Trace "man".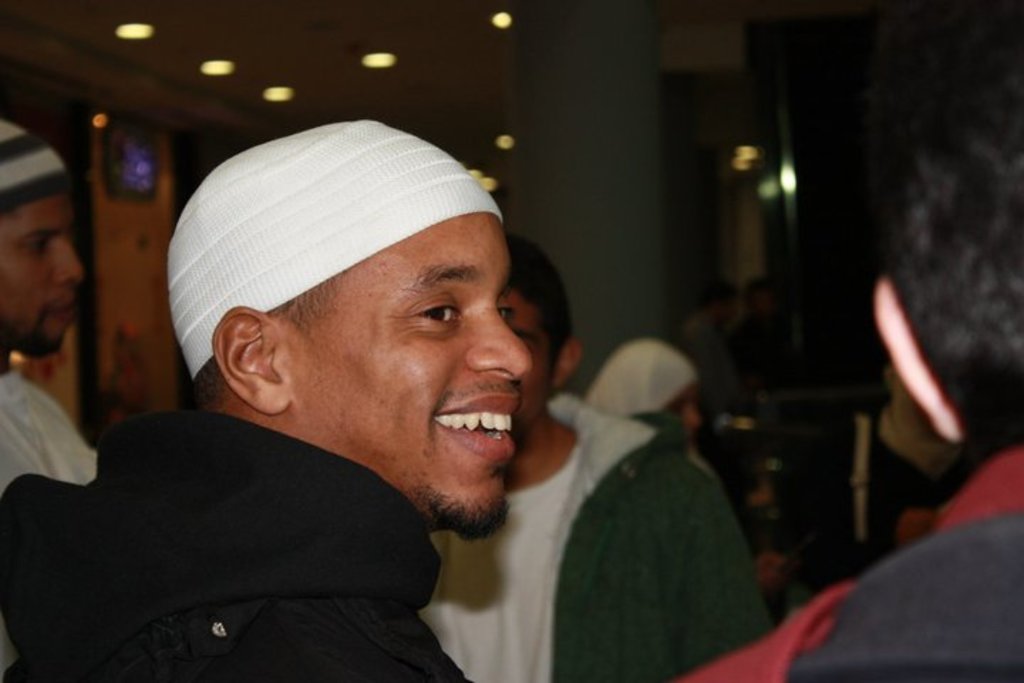
Traced to crop(691, 129, 1023, 682).
